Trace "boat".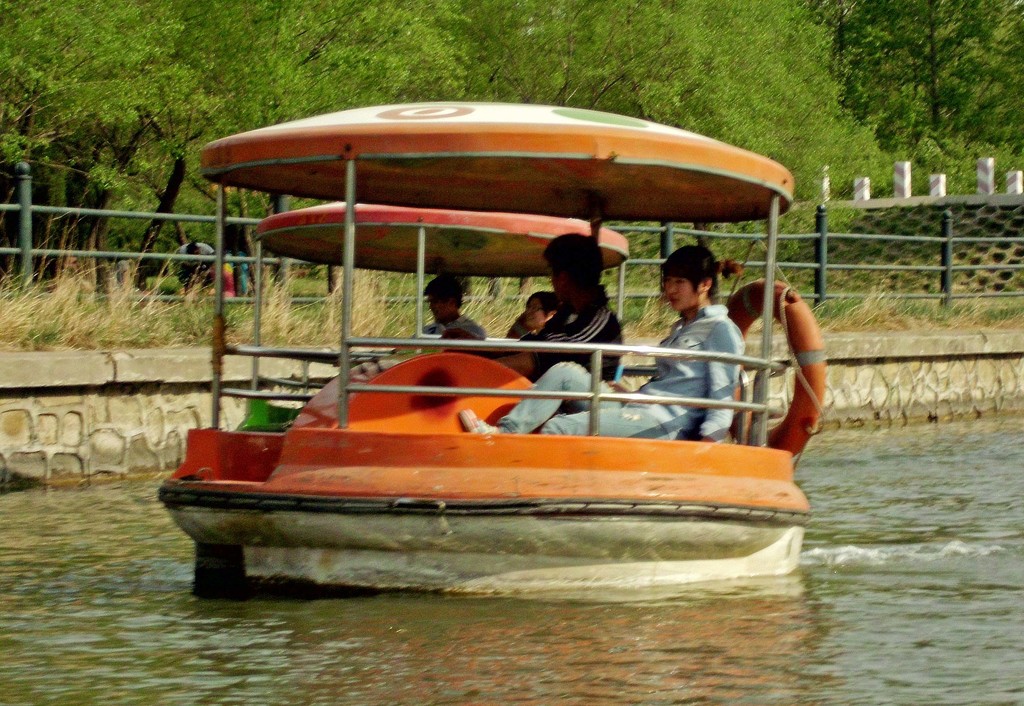
Traced to box(168, 104, 862, 585).
